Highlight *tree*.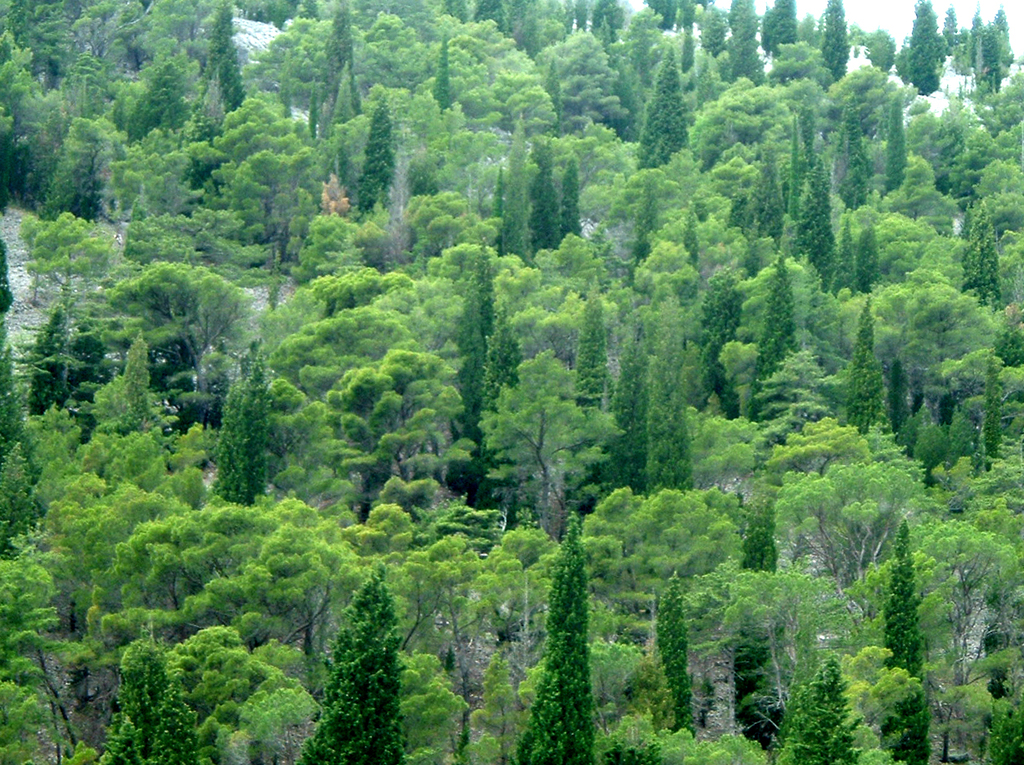
Highlighted region: rect(208, 350, 264, 504).
